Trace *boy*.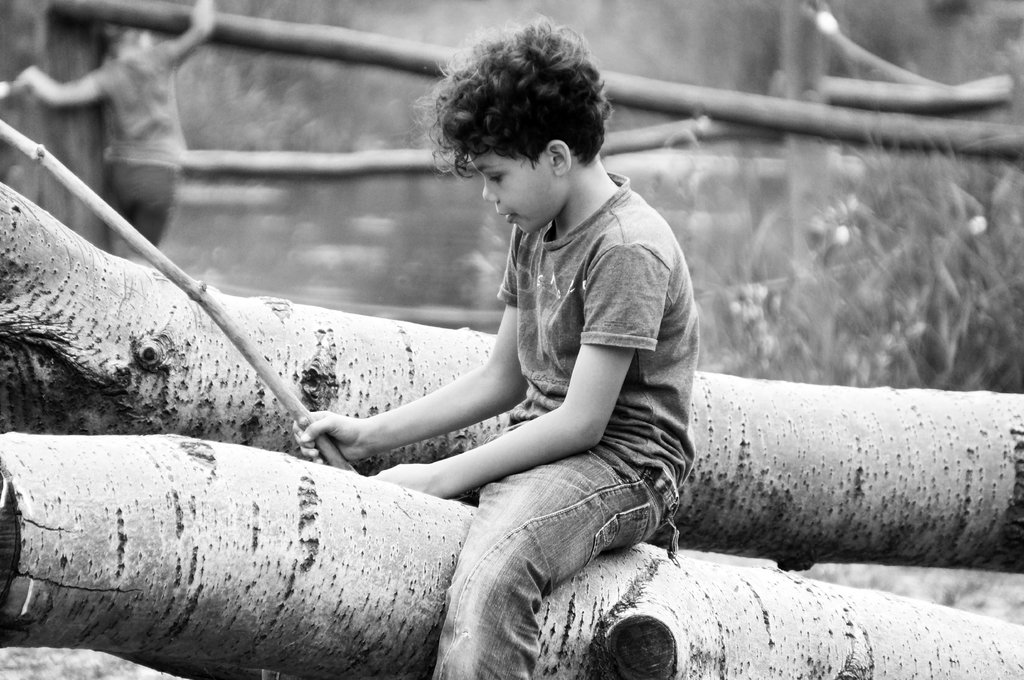
Traced to {"x1": 291, "y1": 15, "x2": 695, "y2": 679}.
